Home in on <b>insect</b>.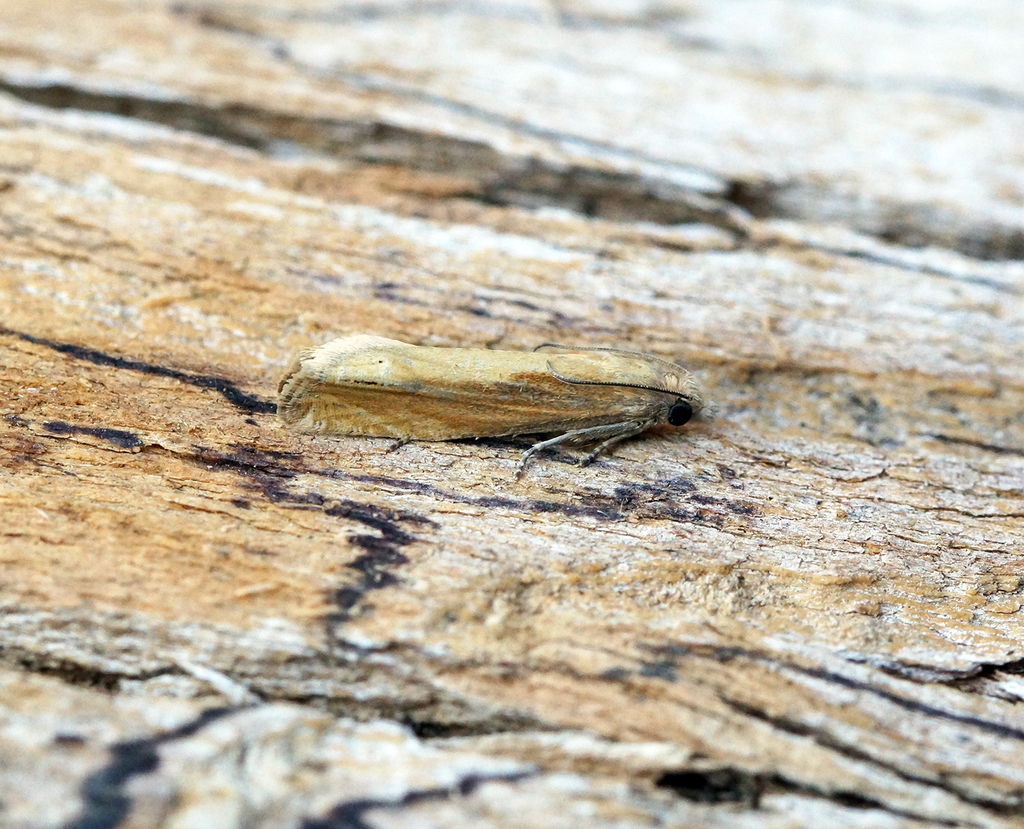
Homed in at (left=273, top=328, right=705, bottom=476).
